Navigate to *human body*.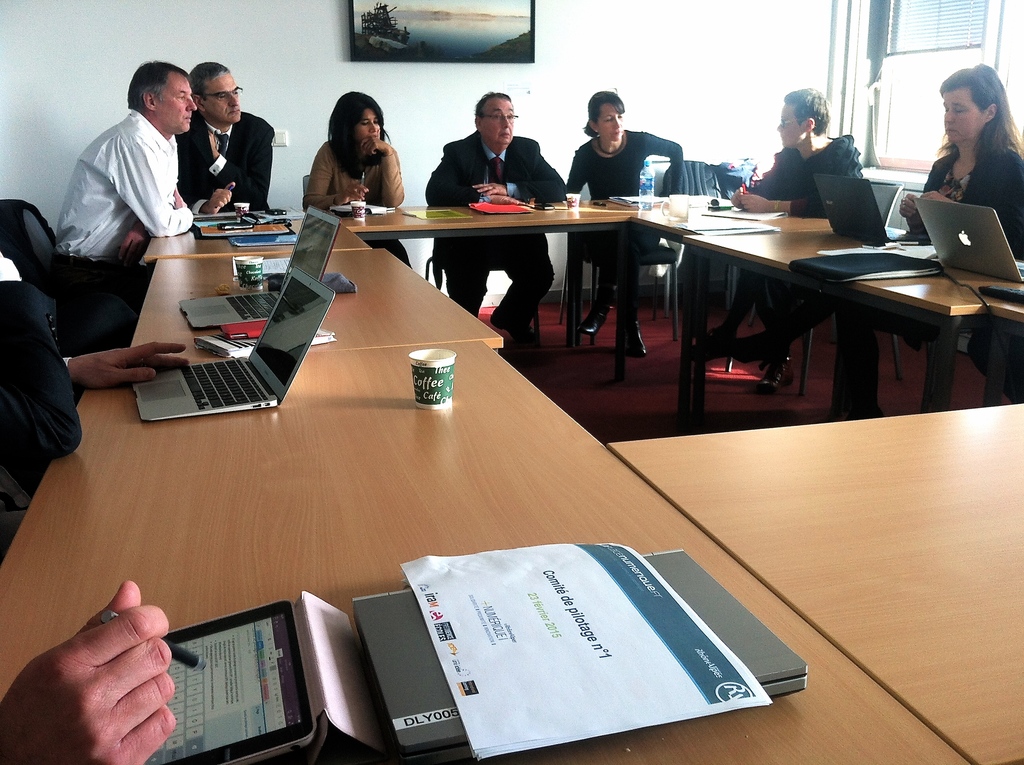
Navigation target: box(68, 56, 197, 284).
